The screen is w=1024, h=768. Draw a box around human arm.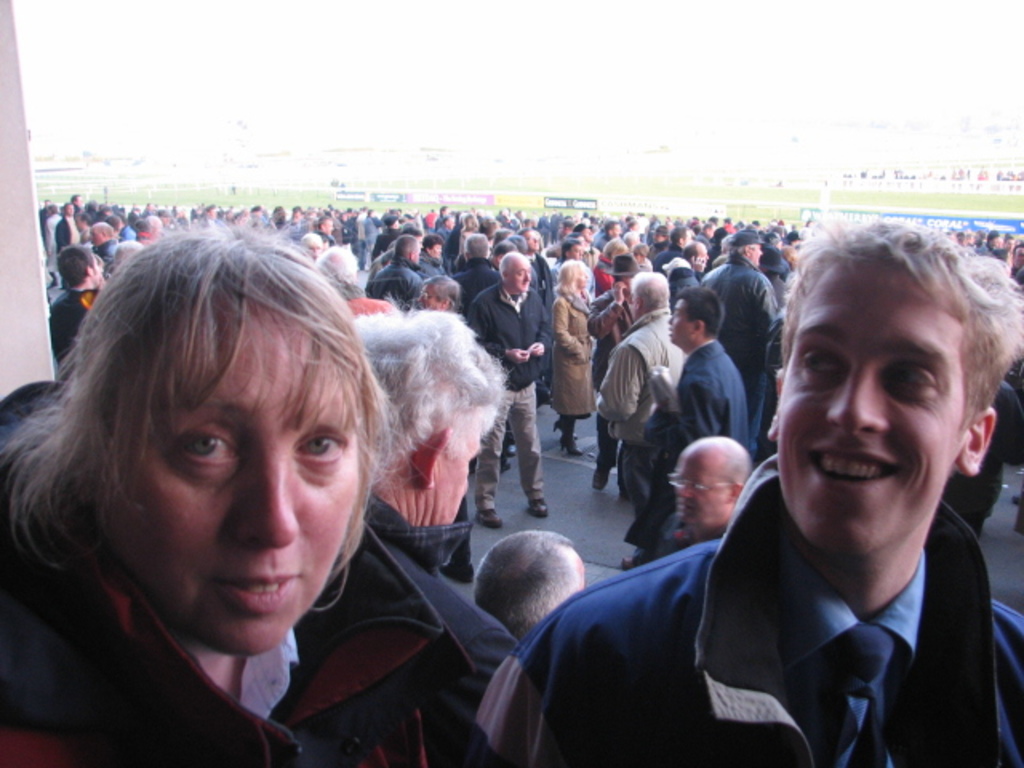
<box>757,280,779,328</box>.
